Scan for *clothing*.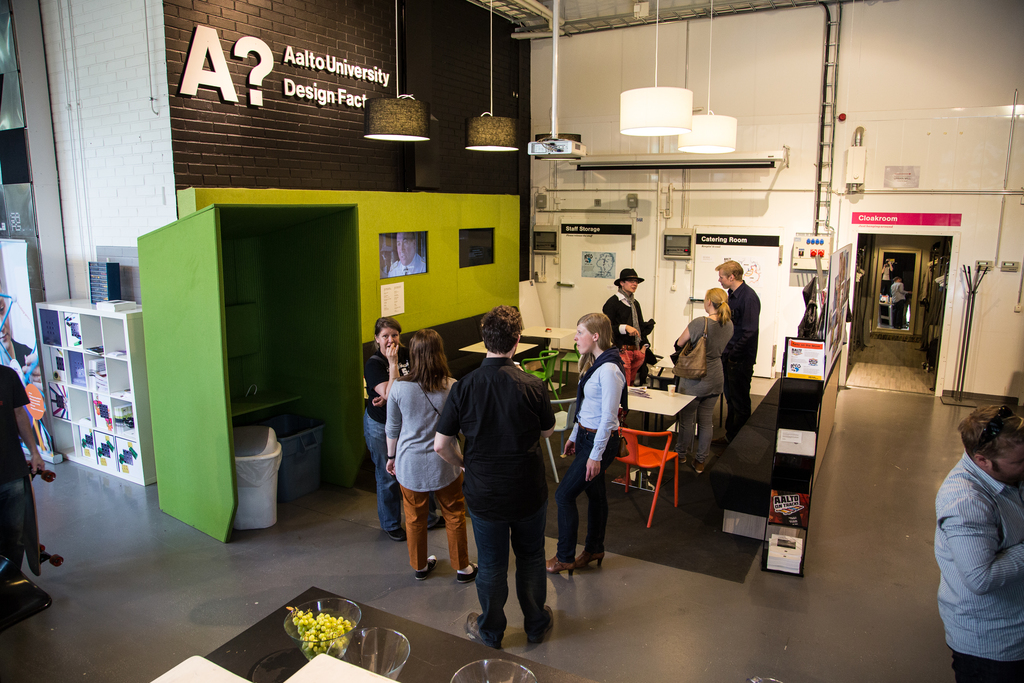
Scan result: (x1=360, y1=345, x2=404, y2=534).
